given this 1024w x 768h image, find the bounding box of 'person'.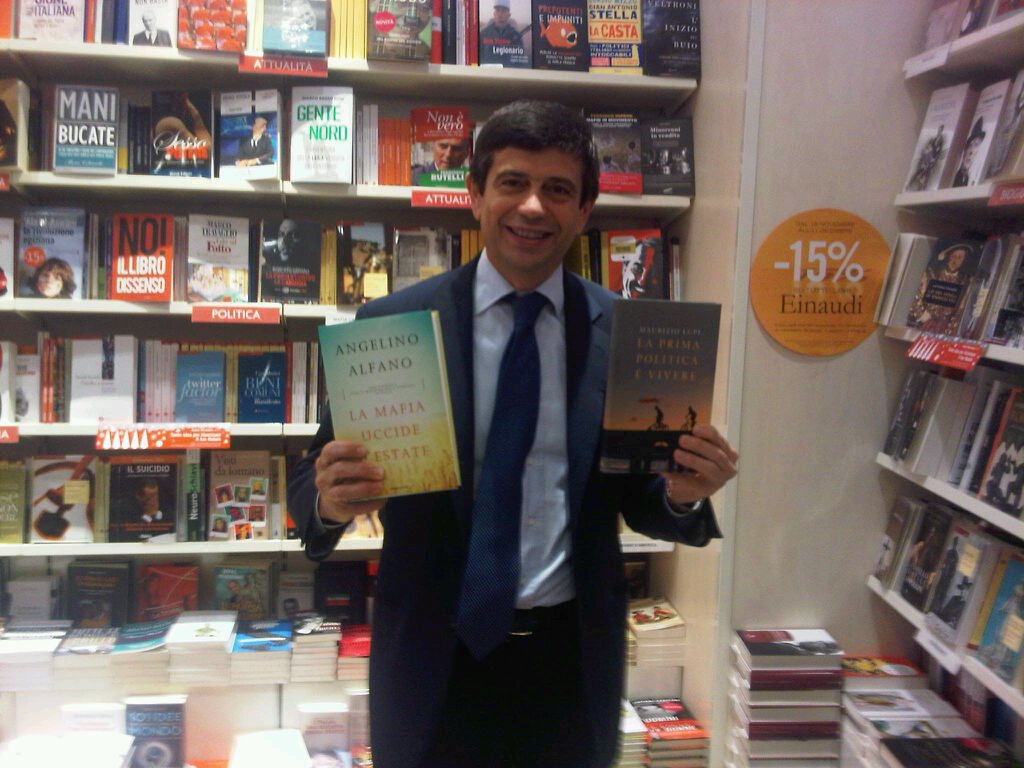
BBox(413, 137, 476, 176).
